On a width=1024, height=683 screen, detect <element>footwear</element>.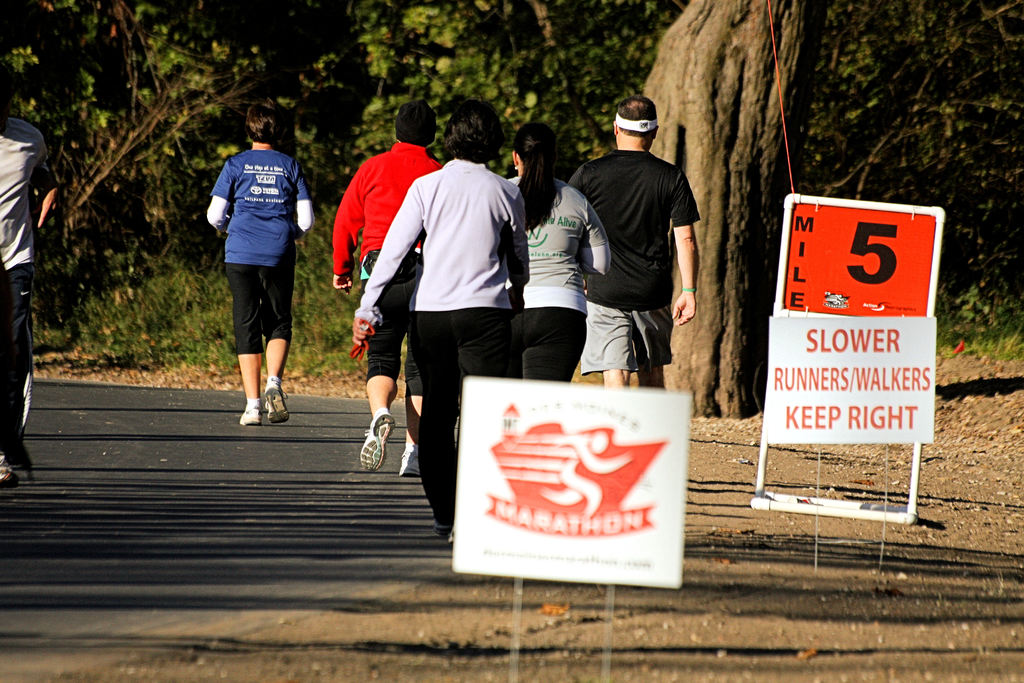
{"left": 360, "top": 409, "right": 394, "bottom": 472}.
